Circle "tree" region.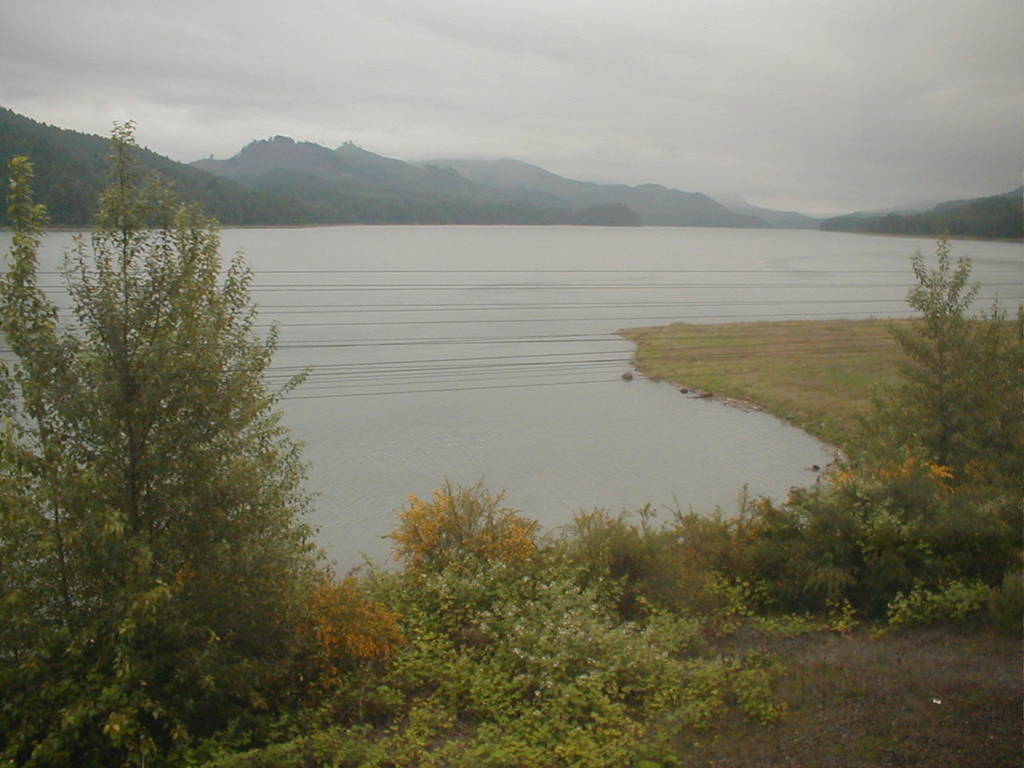
Region: (left=30, top=175, right=322, bottom=678).
